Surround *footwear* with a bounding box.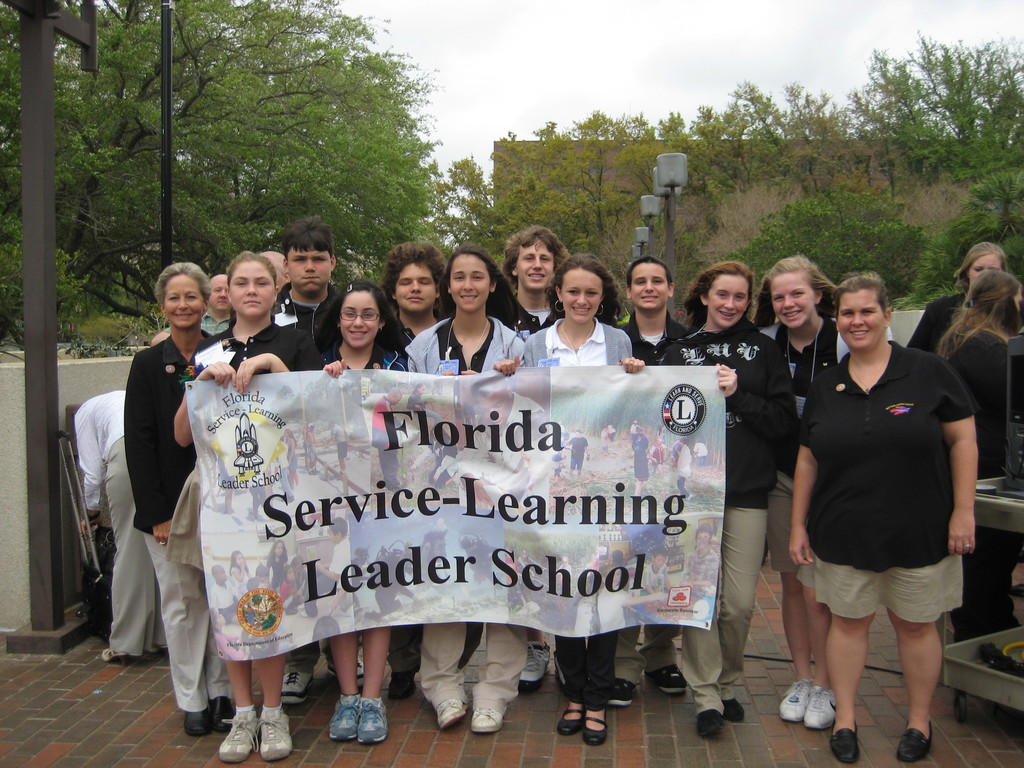
bbox=(646, 662, 687, 694).
